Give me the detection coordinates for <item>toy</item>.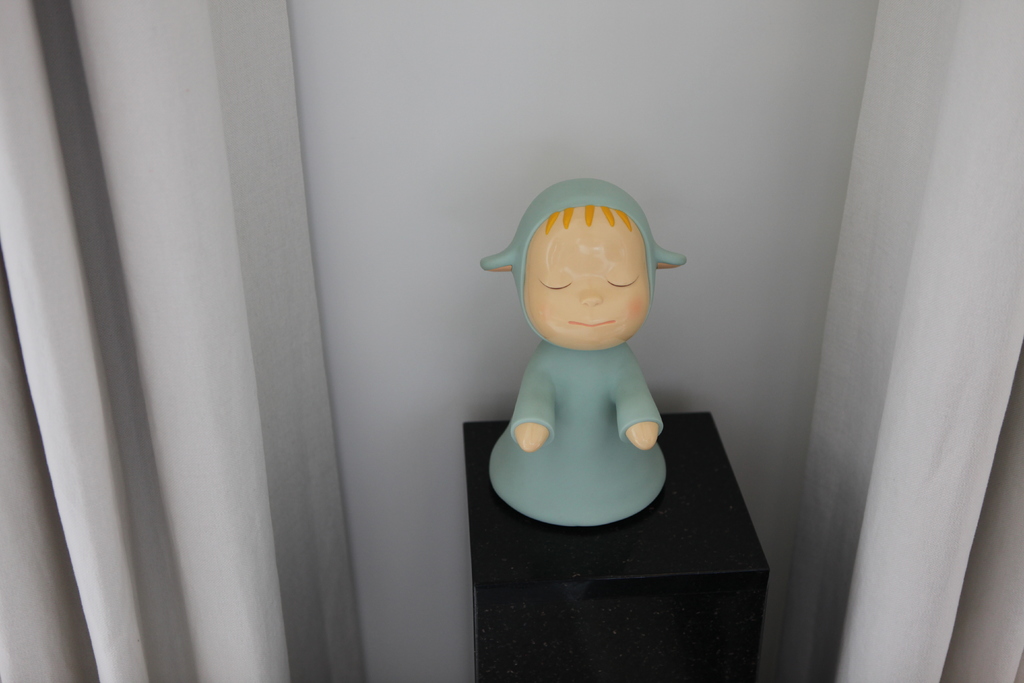
(left=461, top=171, right=697, bottom=539).
